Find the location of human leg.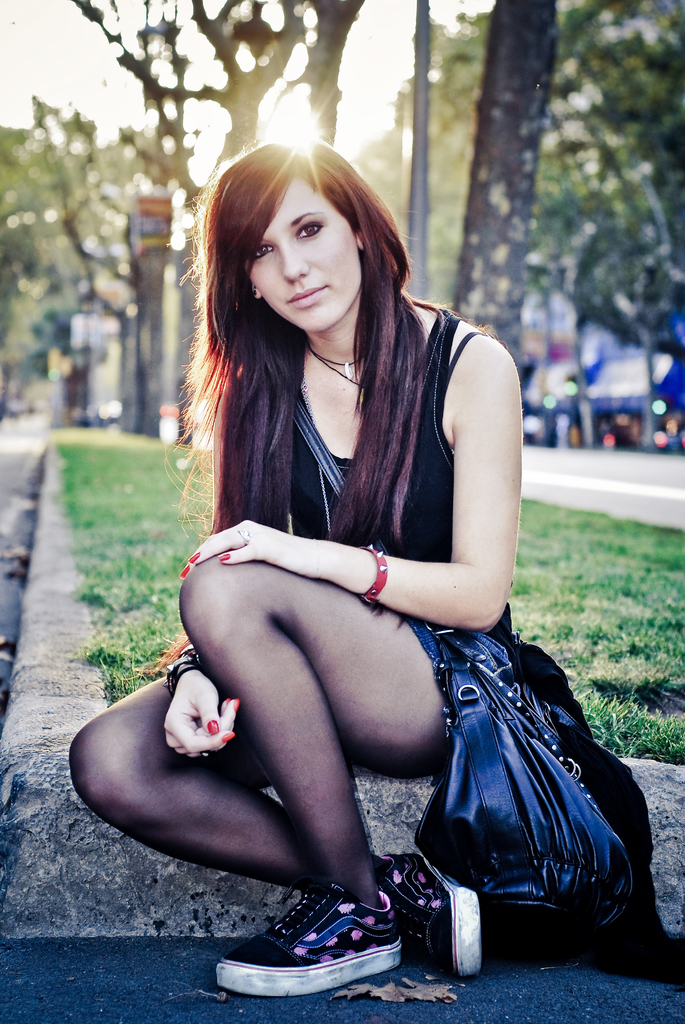
Location: {"left": 183, "top": 555, "right": 450, "bottom": 994}.
